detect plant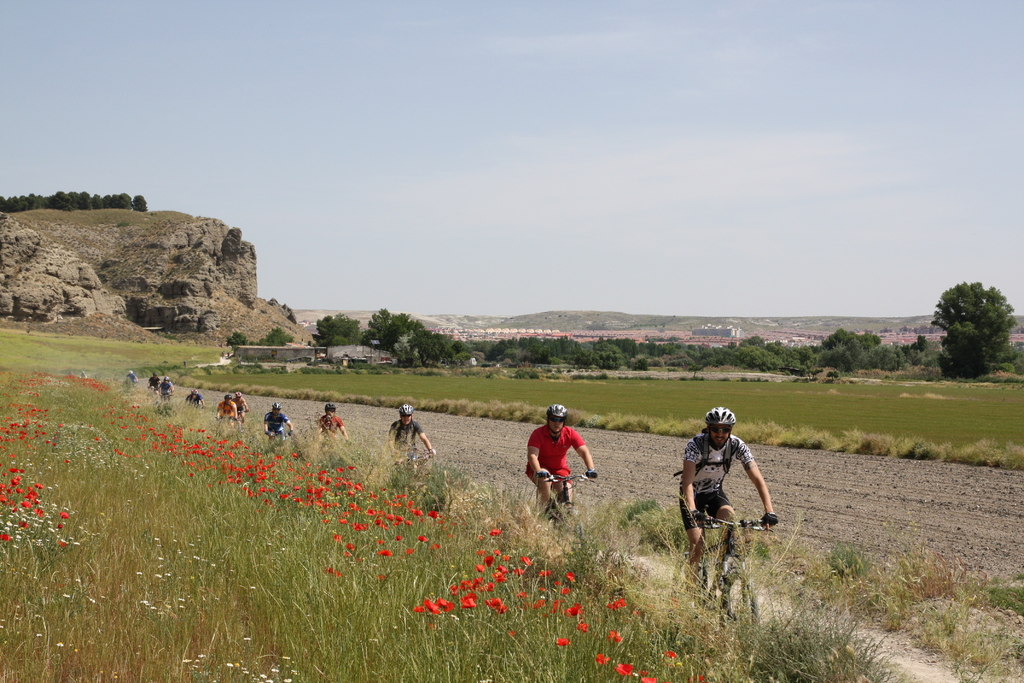
bbox=[828, 539, 872, 579]
